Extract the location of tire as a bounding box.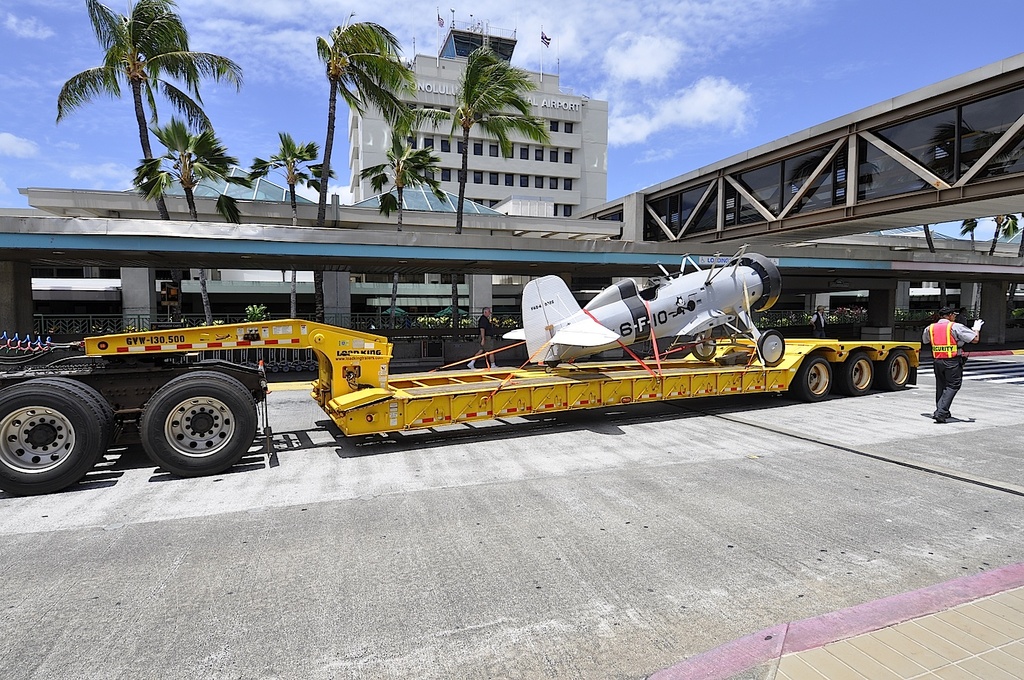
l=881, t=350, r=910, b=388.
